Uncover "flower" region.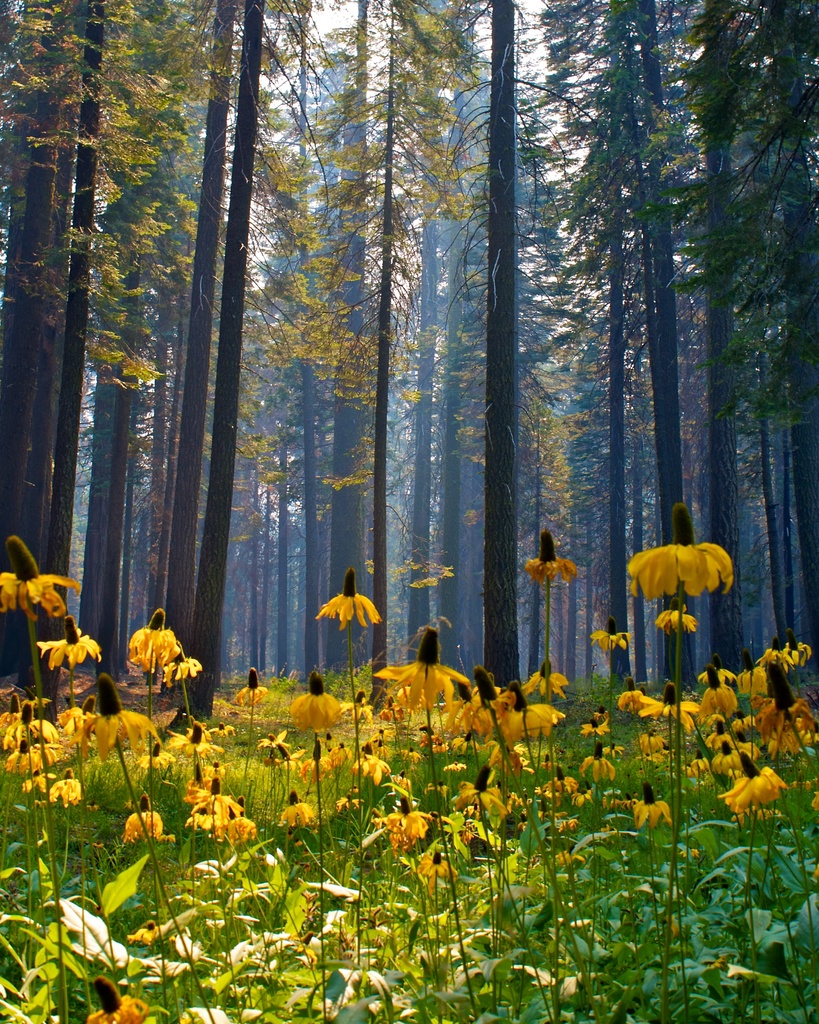
Uncovered: bbox(0, 535, 81, 624).
